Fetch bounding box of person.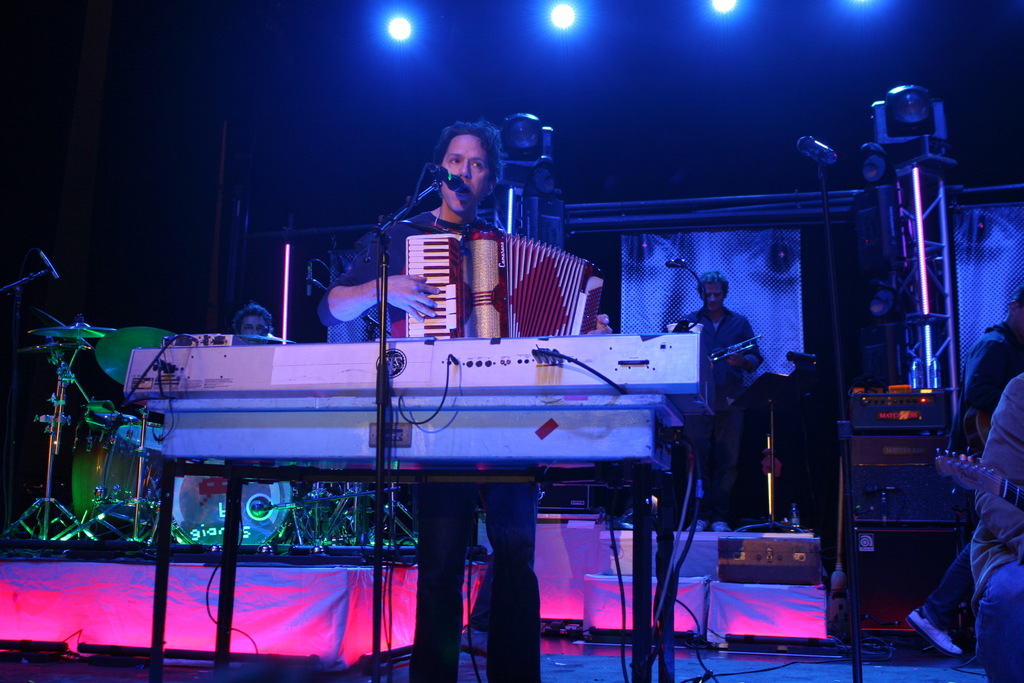
Bbox: {"x1": 314, "y1": 119, "x2": 615, "y2": 682}.
